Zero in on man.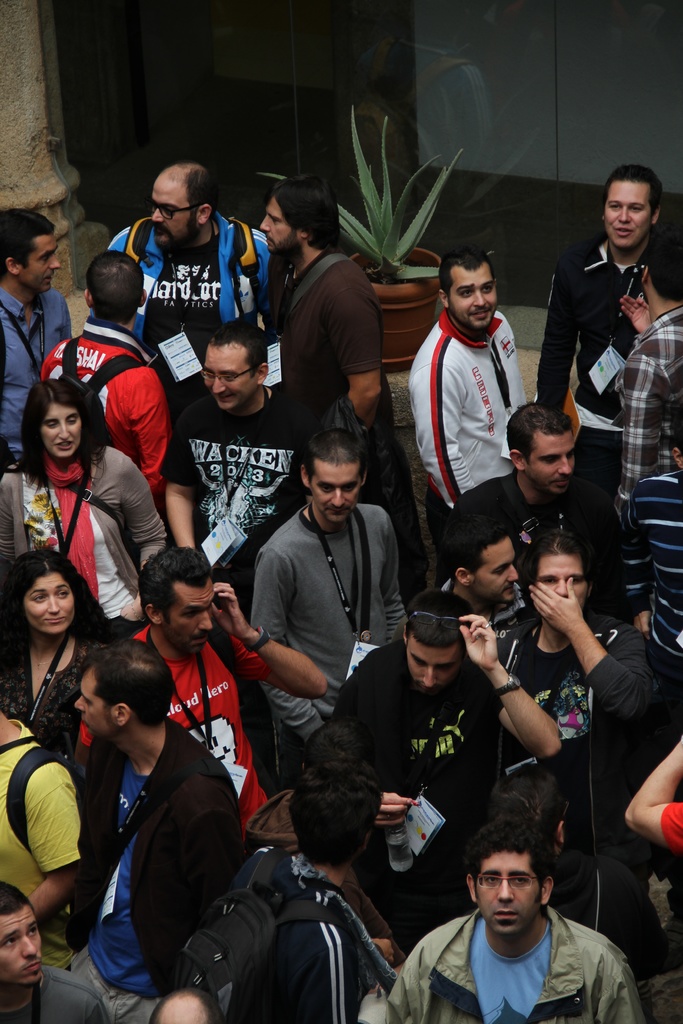
Zeroed in: bbox(554, 172, 666, 412).
